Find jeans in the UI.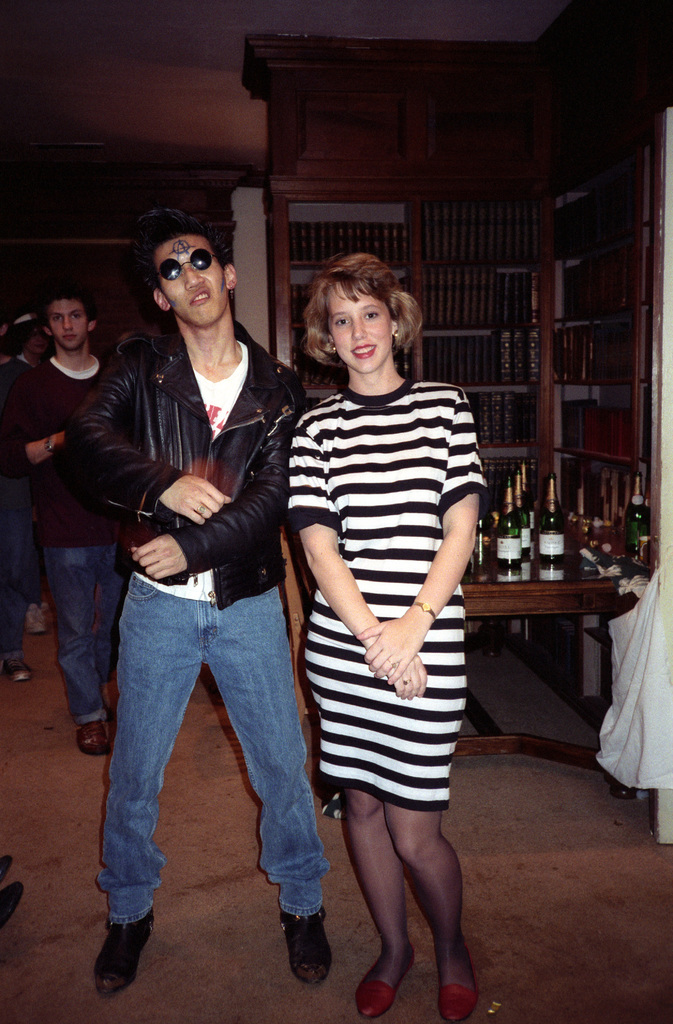
UI element at <bbox>94, 568, 332, 926</bbox>.
